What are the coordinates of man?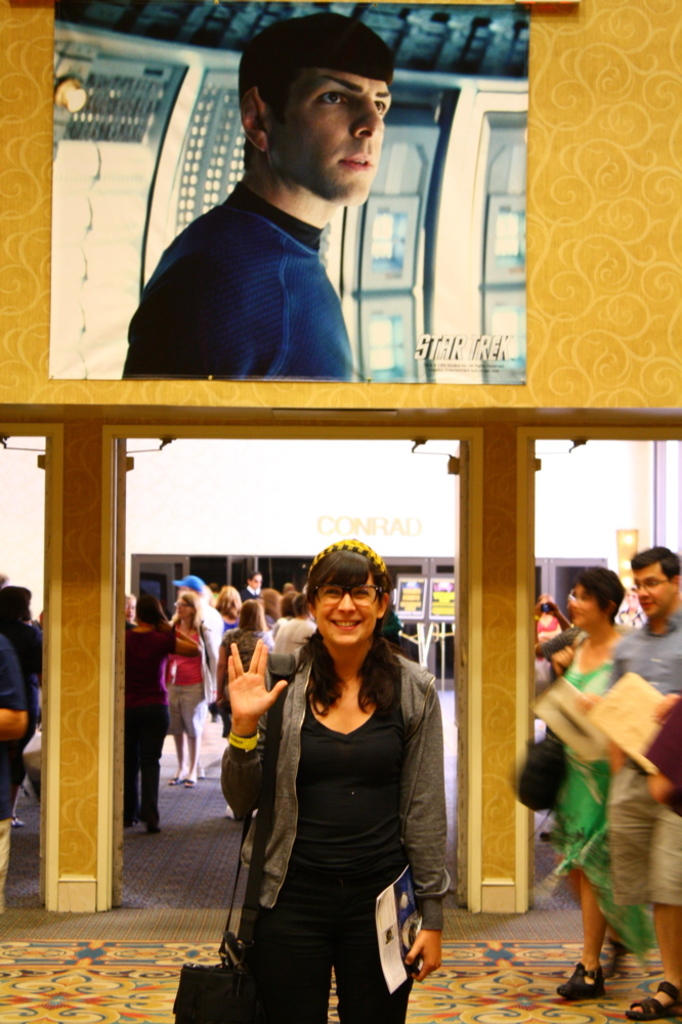
{"x1": 174, "y1": 574, "x2": 224, "y2": 663}.
